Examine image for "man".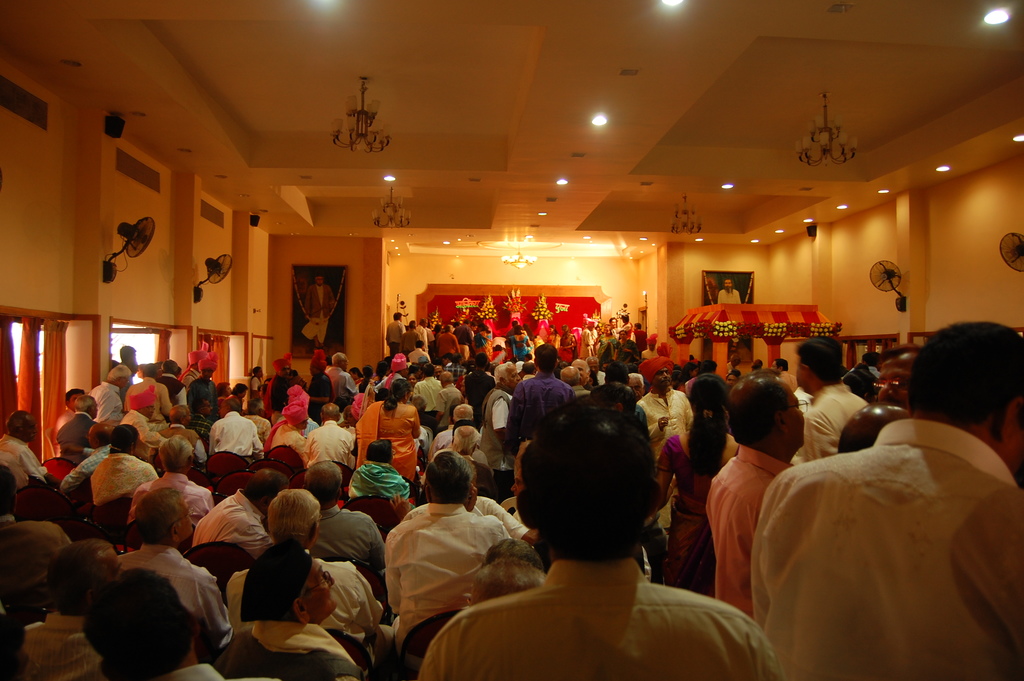
Examination result: pyautogui.locateOnScreen(0, 463, 72, 595).
